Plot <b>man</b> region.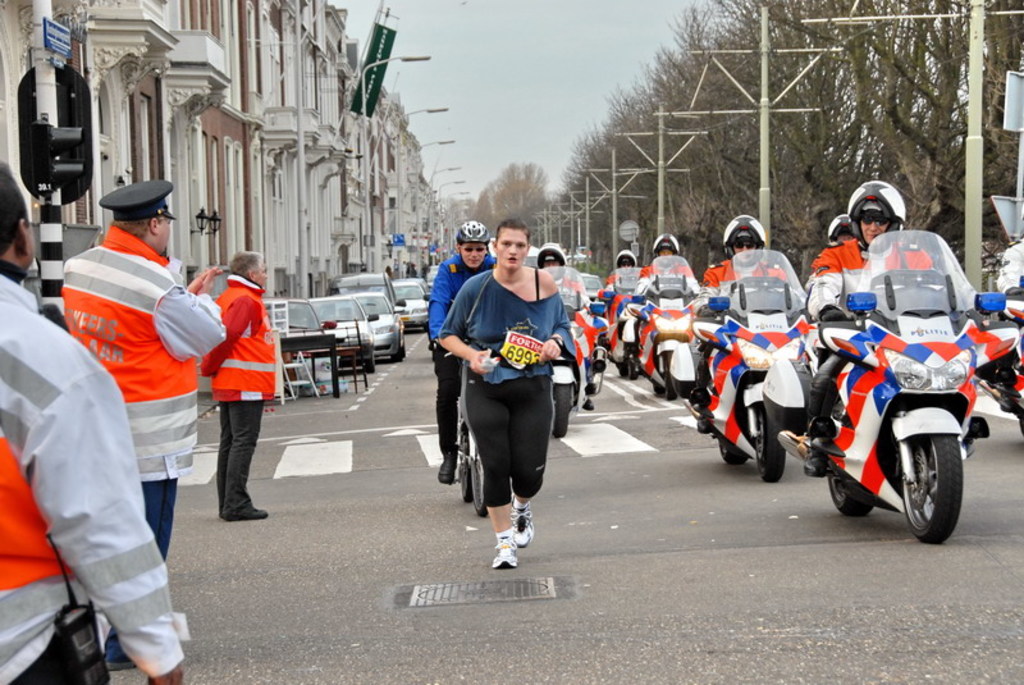
Plotted at [193, 243, 278, 520].
